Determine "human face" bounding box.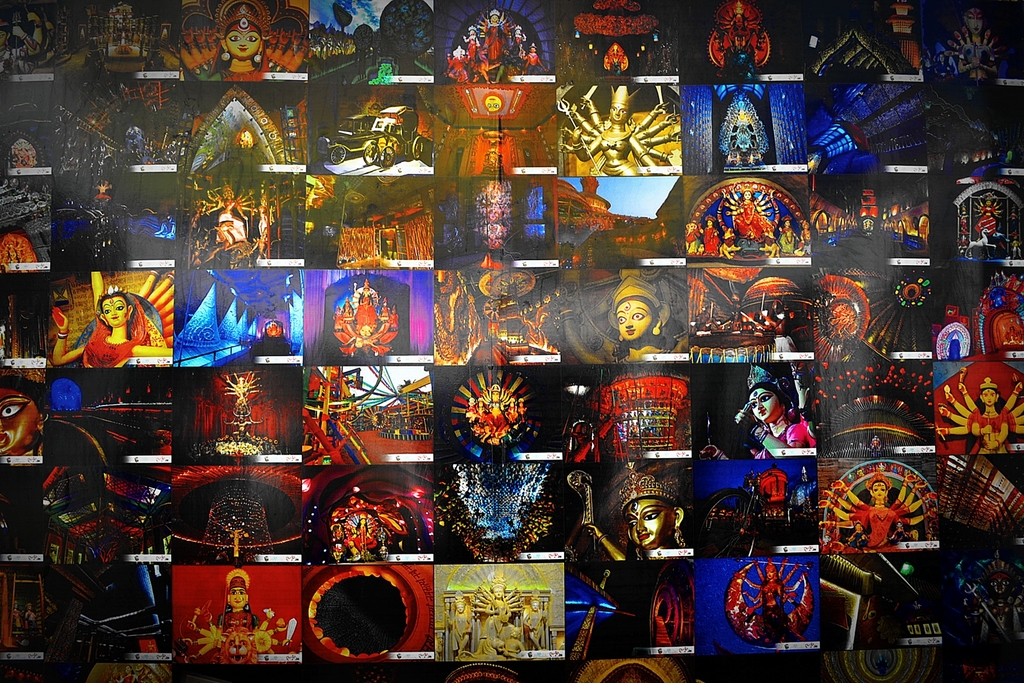
Determined: box(612, 103, 622, 120).
